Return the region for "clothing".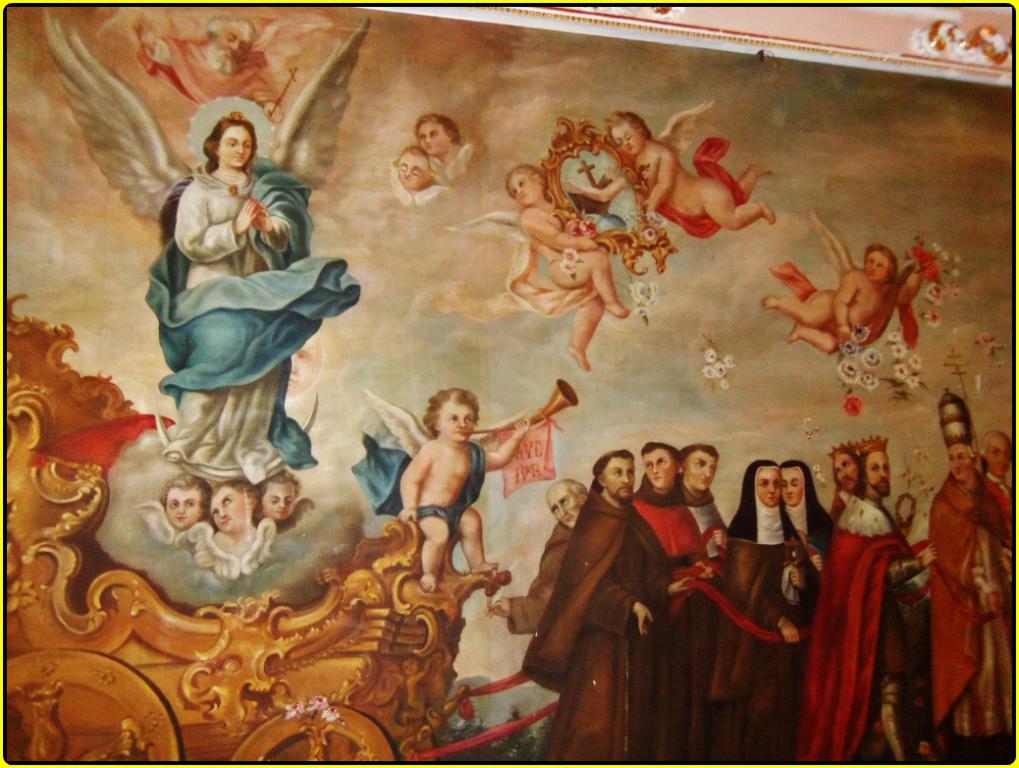
[x1=135, y1=41, x2=285, y2=113].
